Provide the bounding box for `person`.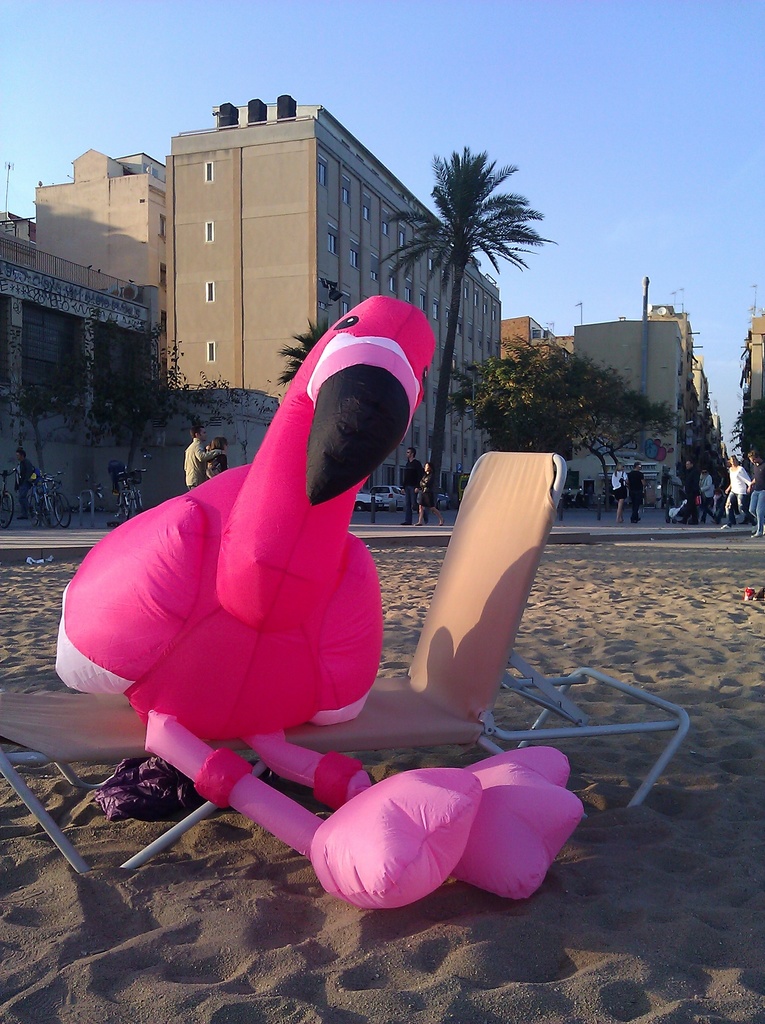
{"x1": 746, "y1": 444, "x2": 764, "y2": 529}.
